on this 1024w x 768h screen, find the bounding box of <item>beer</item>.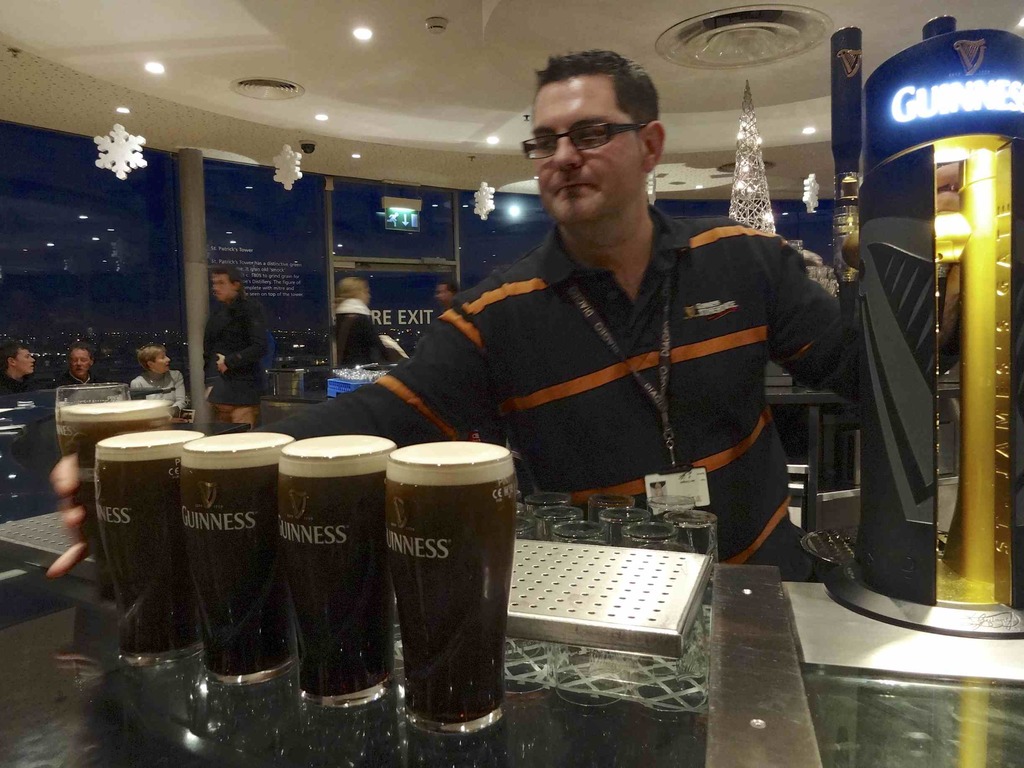
Bounding box: 186, 426, 314, 724.
